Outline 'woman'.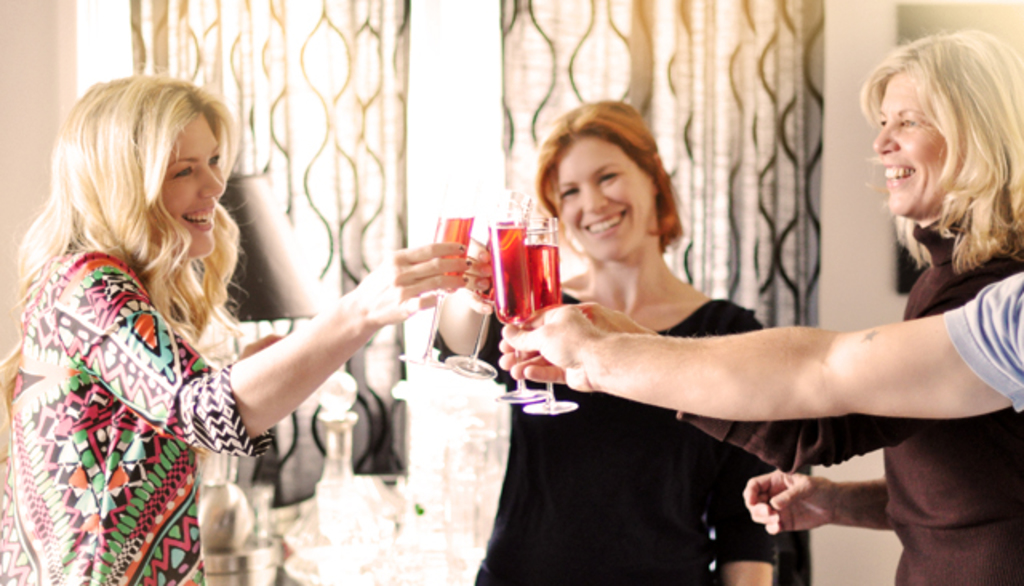
Outline: (left=0, top=64, right=470, bottom=584).
